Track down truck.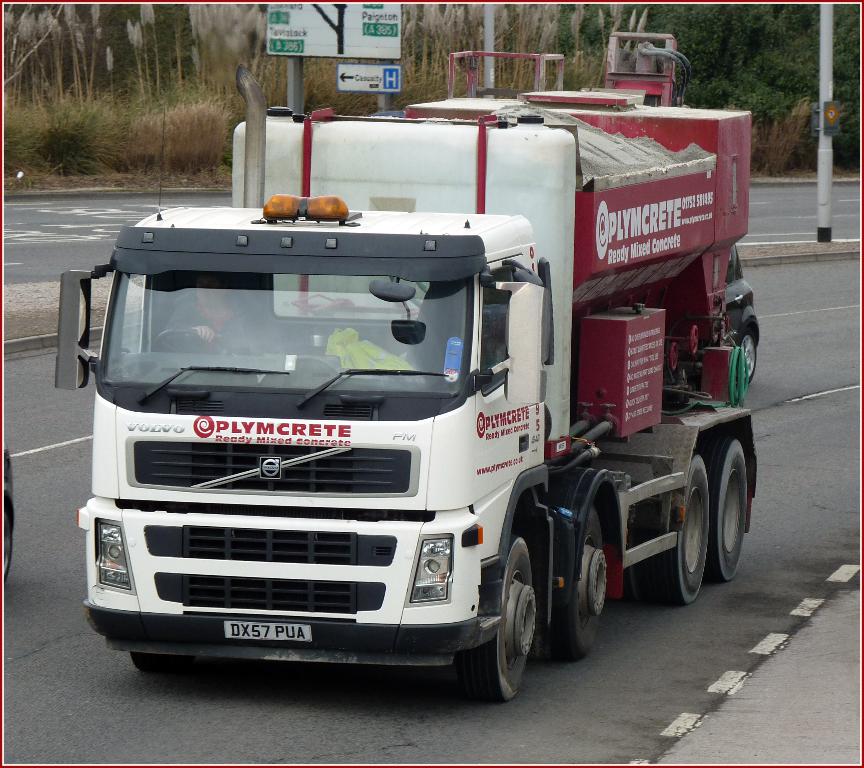
Tracked to x1=61, y1=148, x2=752, y2=709.
